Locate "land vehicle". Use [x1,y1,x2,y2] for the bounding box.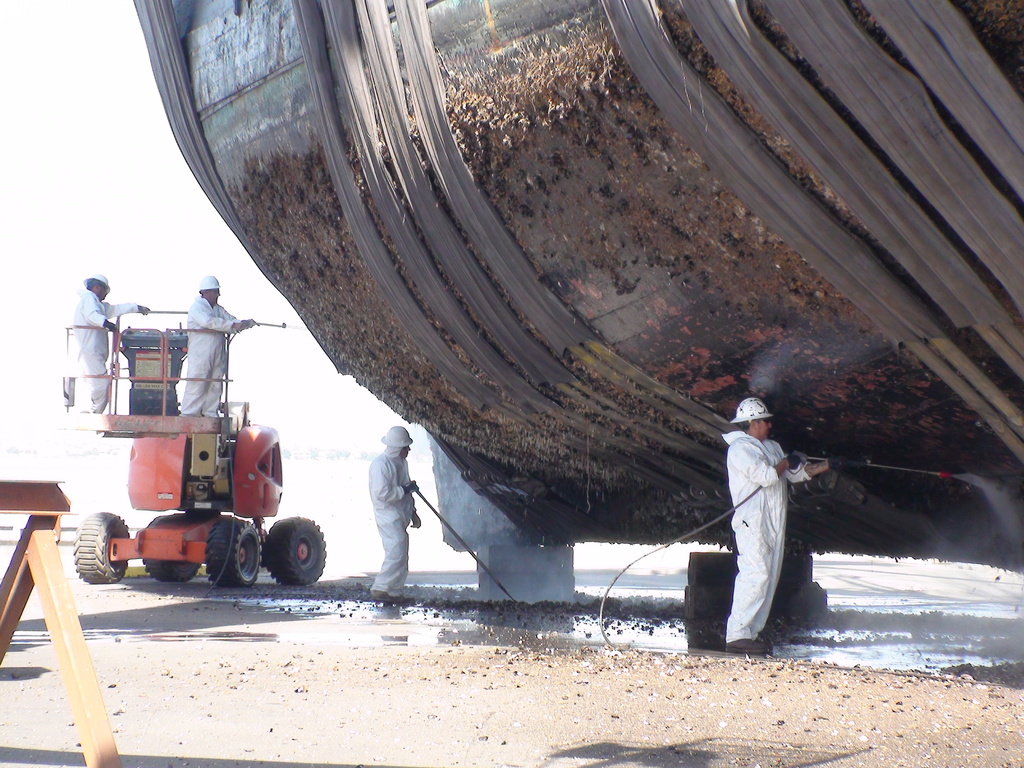
[49,289,307,597].
